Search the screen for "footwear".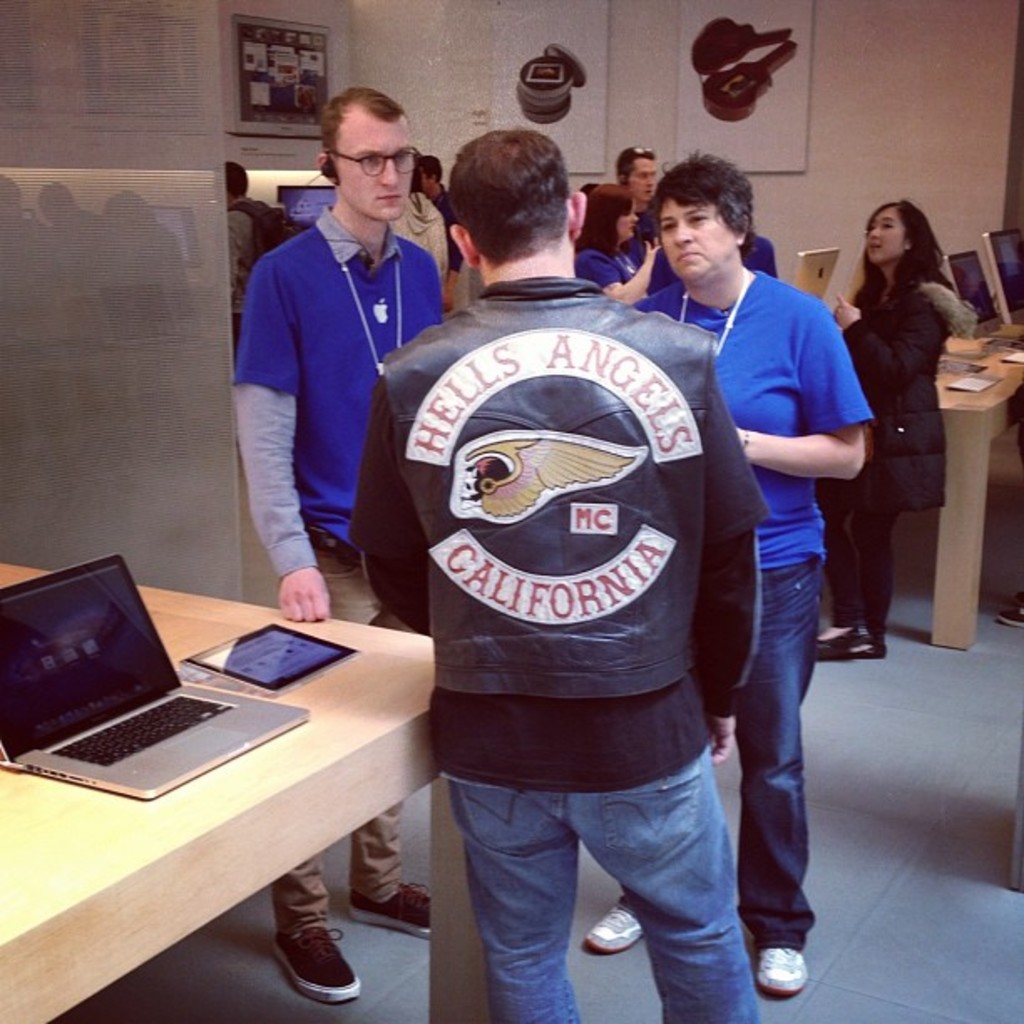
Found at 244/890/343/1006.
